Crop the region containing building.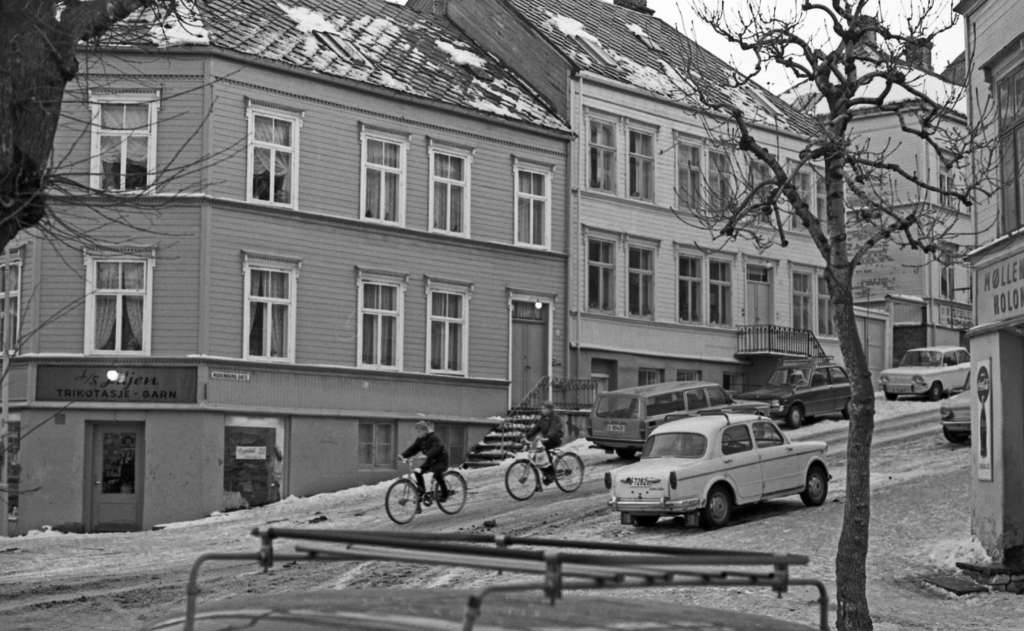
Crop region: select_region(954, 0, 1023, 596).
